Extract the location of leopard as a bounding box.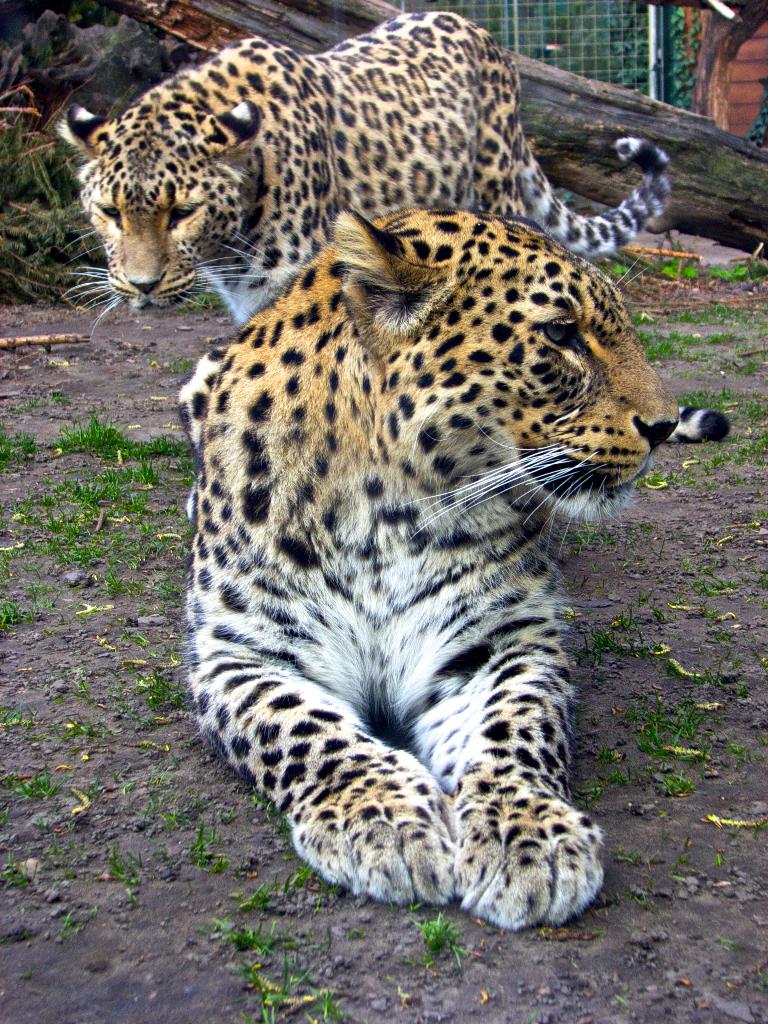
172,211,727,930.
